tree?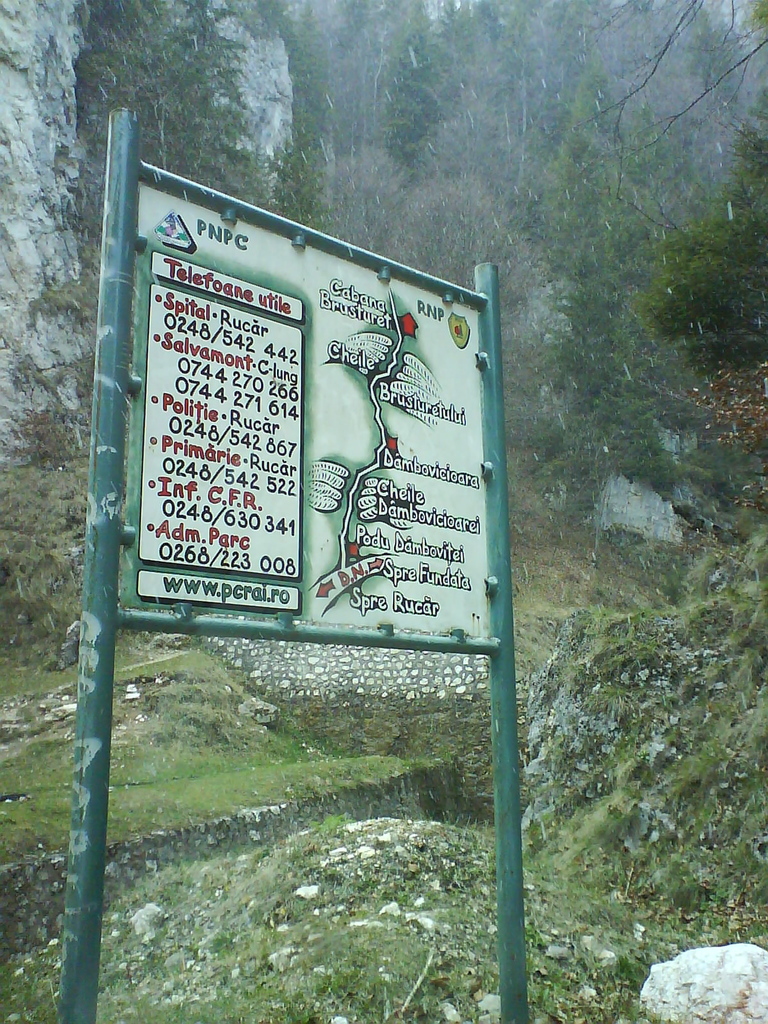
{"left": 534, "top": 42, "right": 708, "bottom": 484}
